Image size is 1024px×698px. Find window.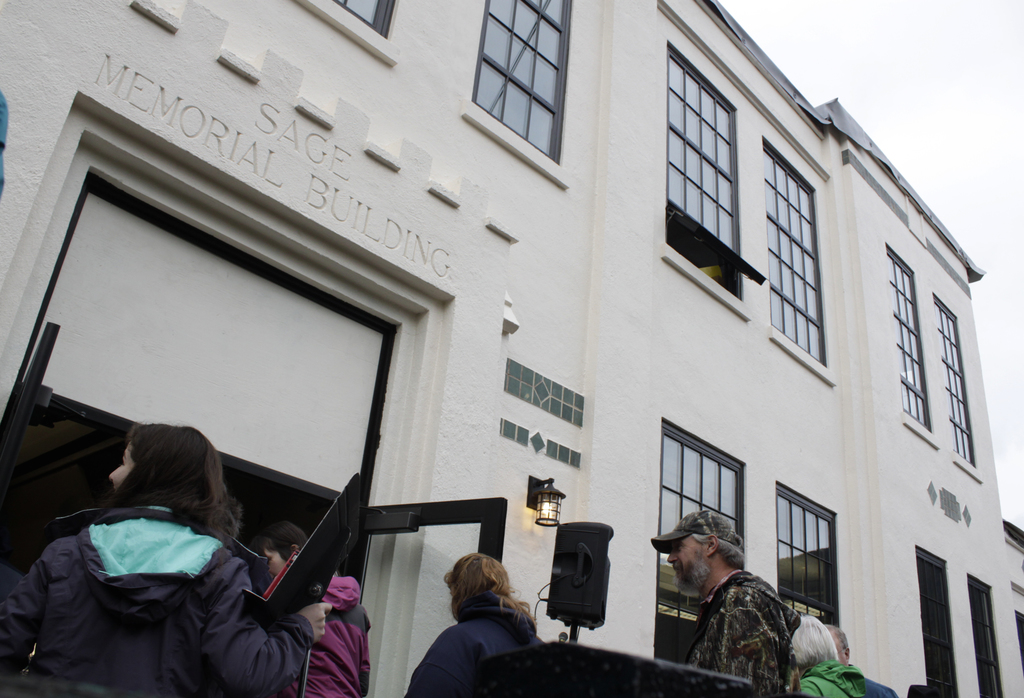
rect(934, 294, 984, 483).
